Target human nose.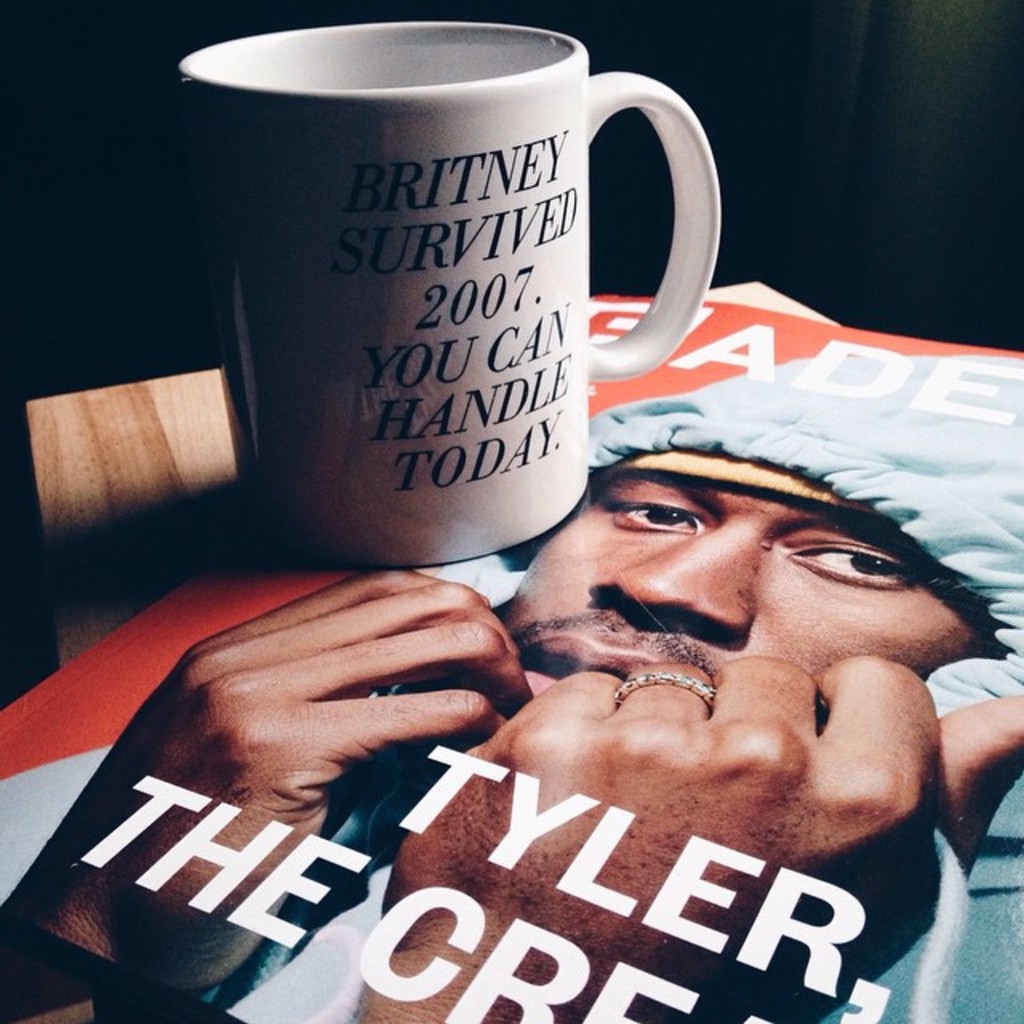
Target region: (left=582, top=515, right=754, bottom=635).
